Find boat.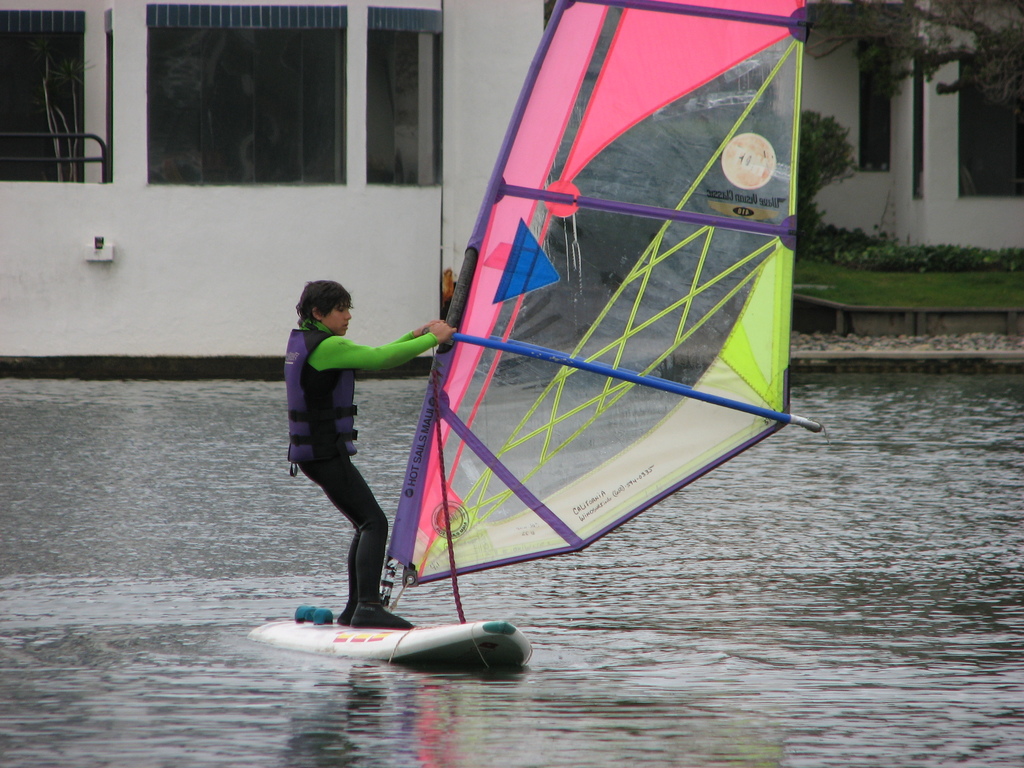
(x1=207, y1=36, x2=837, y2=684).
